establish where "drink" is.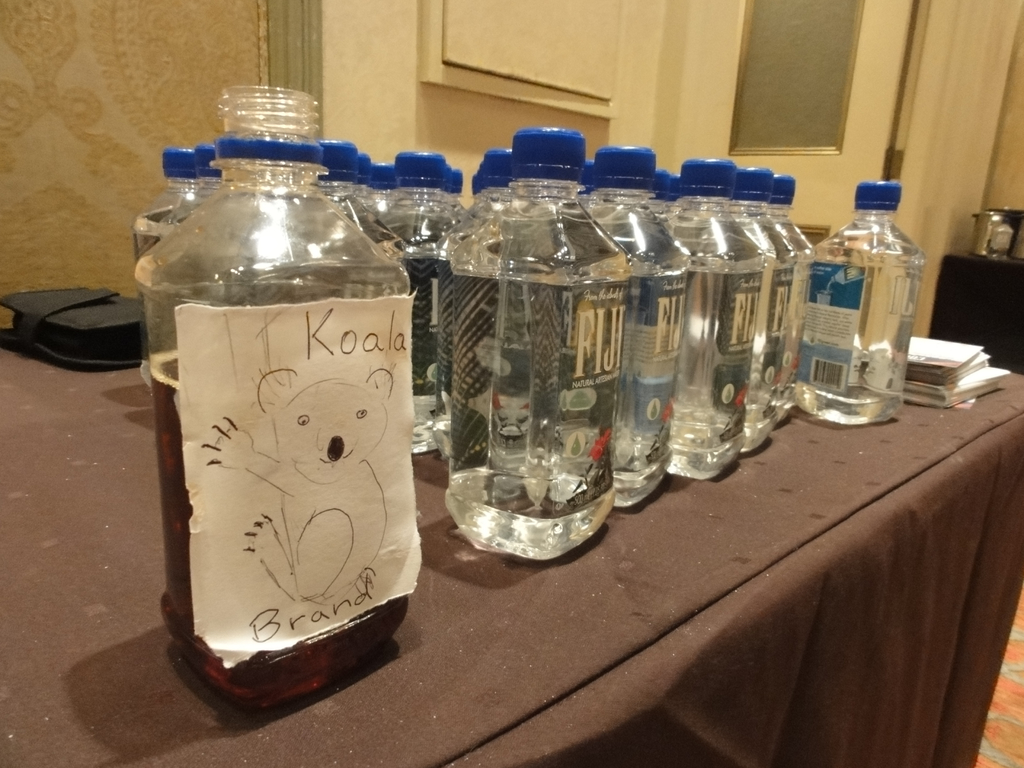
Established at x1=800 y1=186 x2=919 y2=435.
